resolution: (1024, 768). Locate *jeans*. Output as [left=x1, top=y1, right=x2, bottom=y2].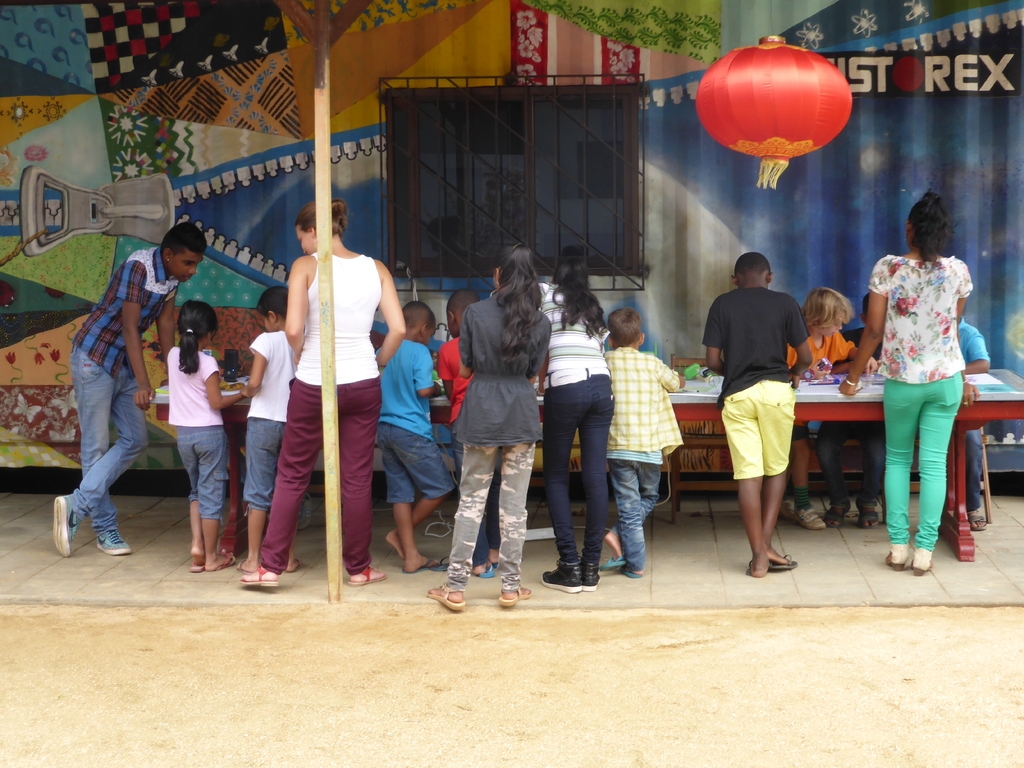
[left=242, top=412, right=290, bottom=510].
